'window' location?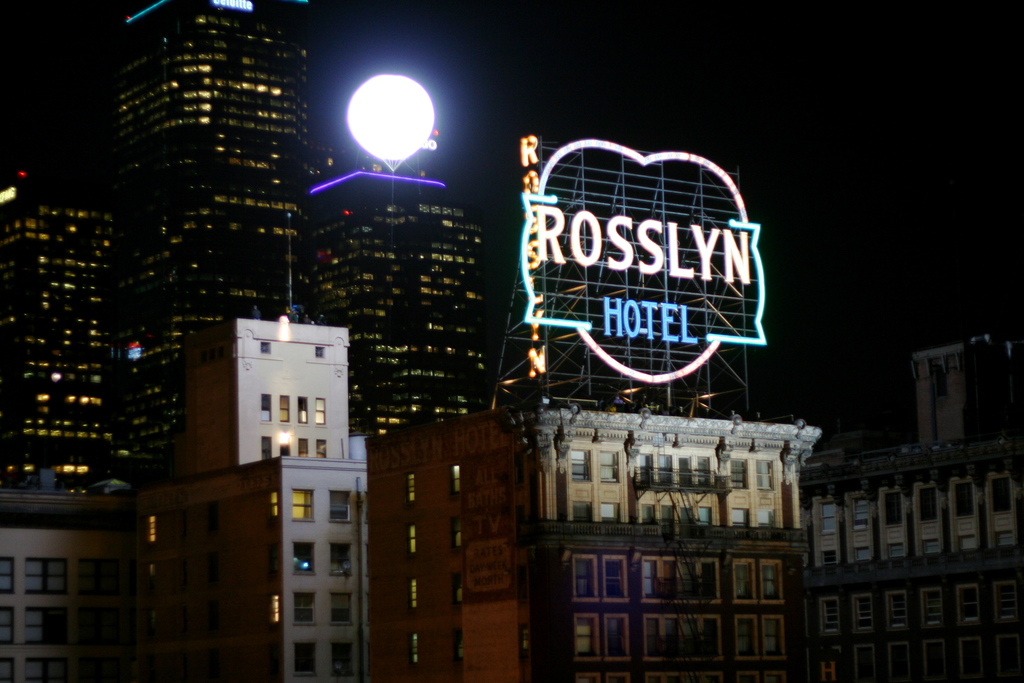
left=326, top=483, right=349, bottom=520
